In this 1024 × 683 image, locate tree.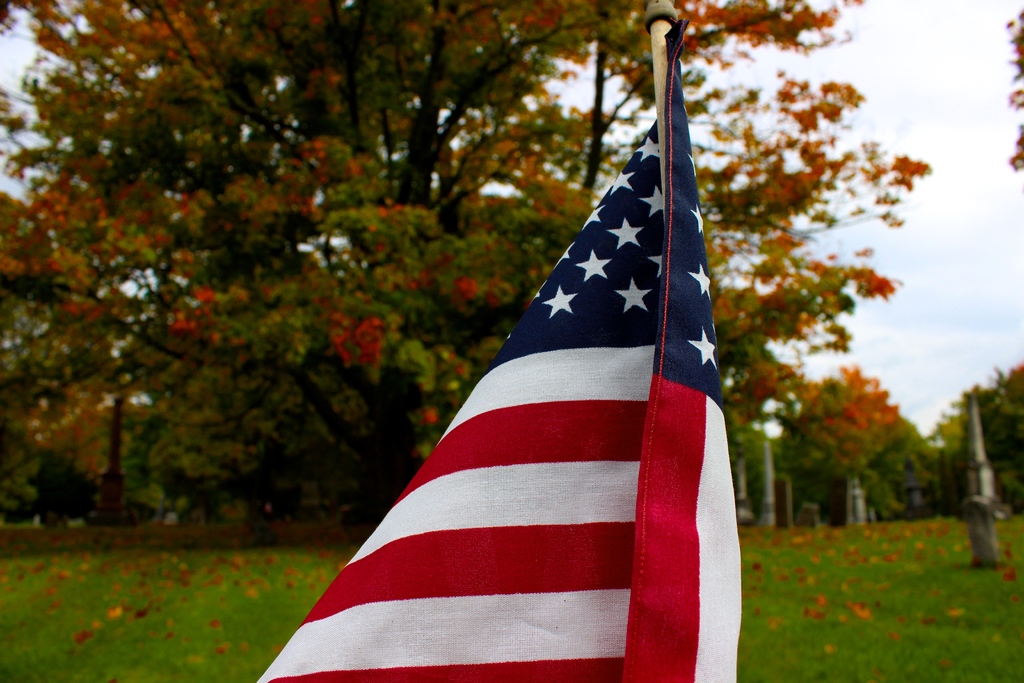
Bounding box: [x1=902, y1=389, x2=964, y2=525].
